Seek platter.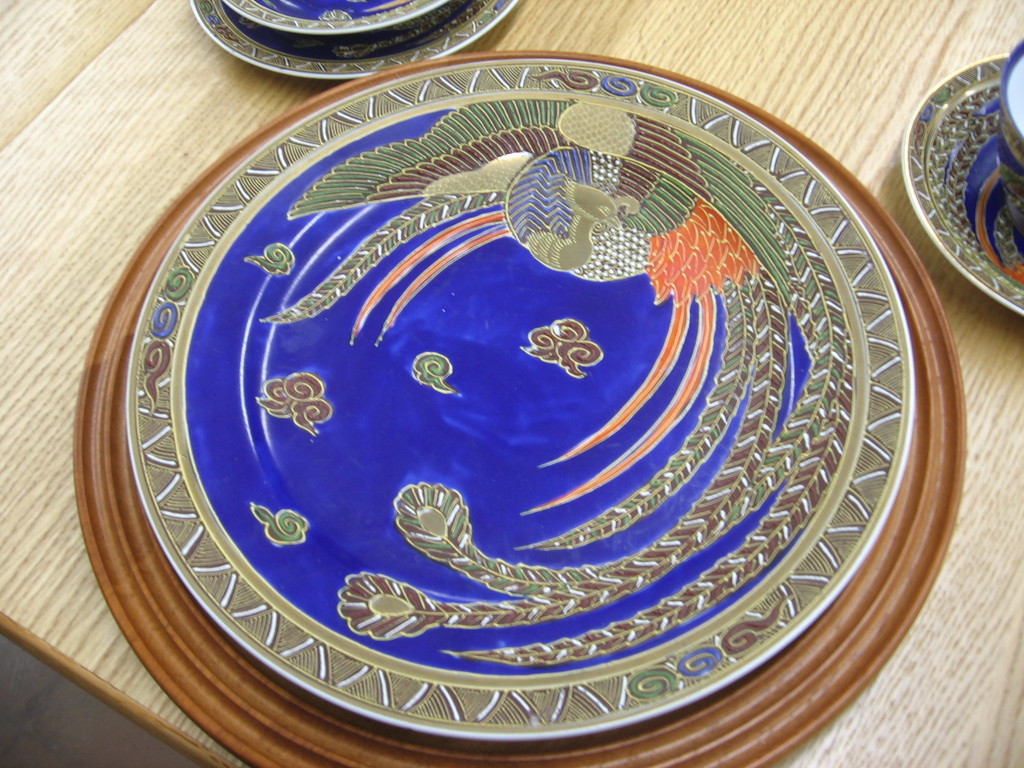
{"left": 900, "top": 54, "right": 1023, "bottom": 315}.
